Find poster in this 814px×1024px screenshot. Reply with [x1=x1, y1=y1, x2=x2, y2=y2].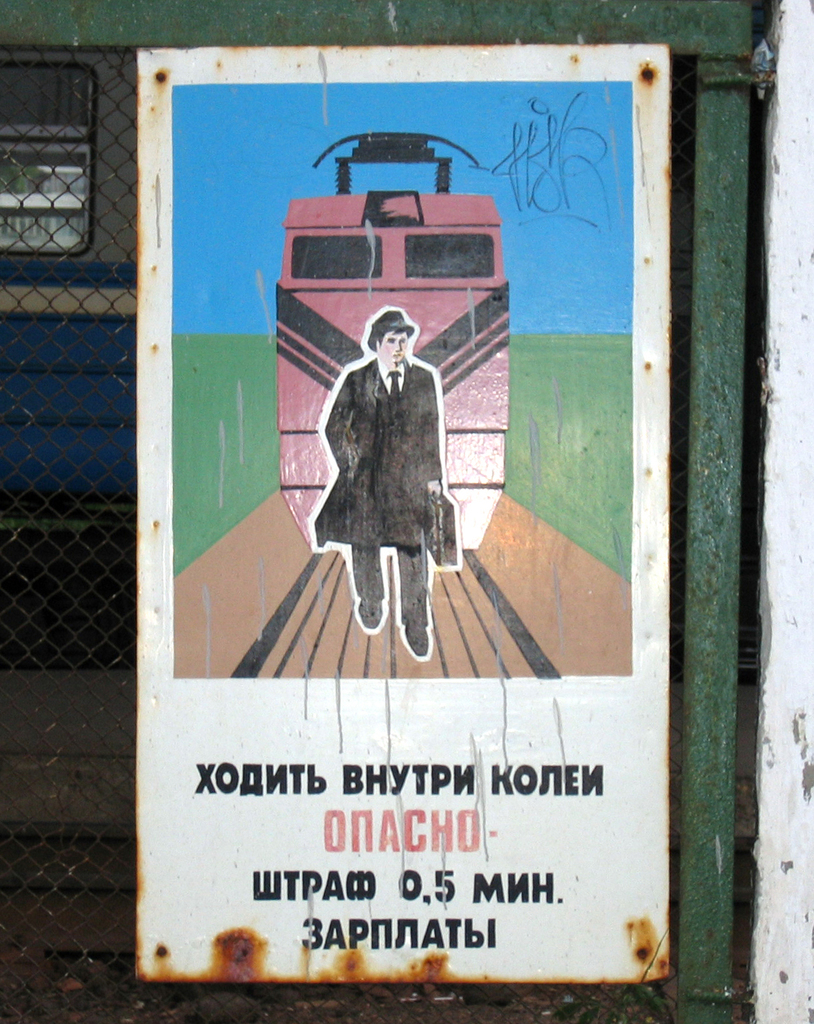
[x1=132, y1=56, x2=703, y2=1007].
